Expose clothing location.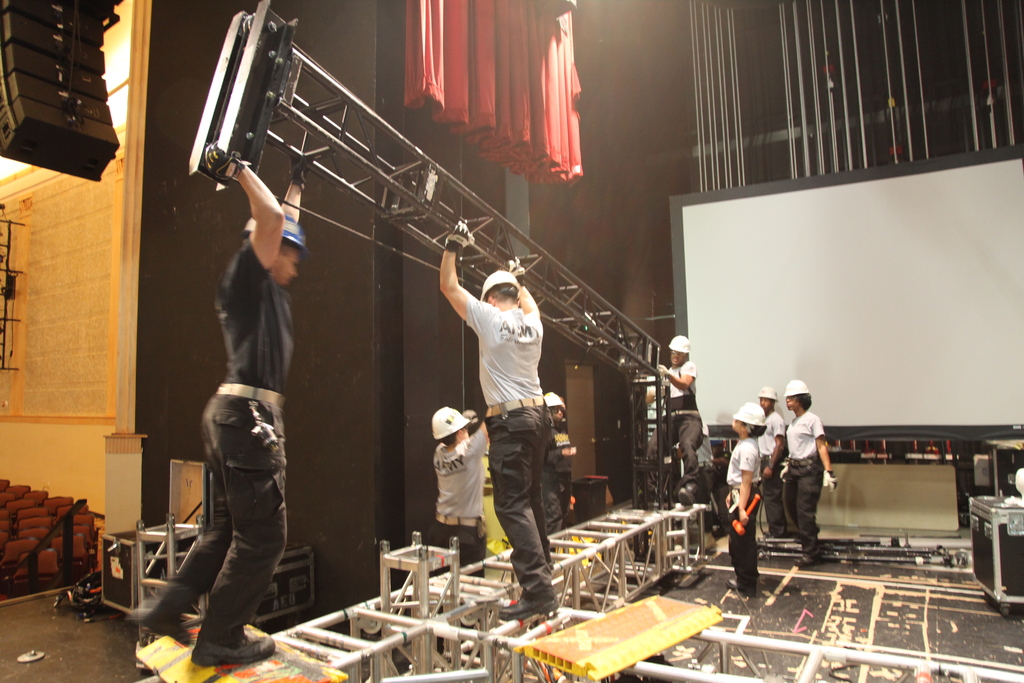
Exposed at {"x1": 678, "y1": 419, "x2": 716, "y2": 499}.
